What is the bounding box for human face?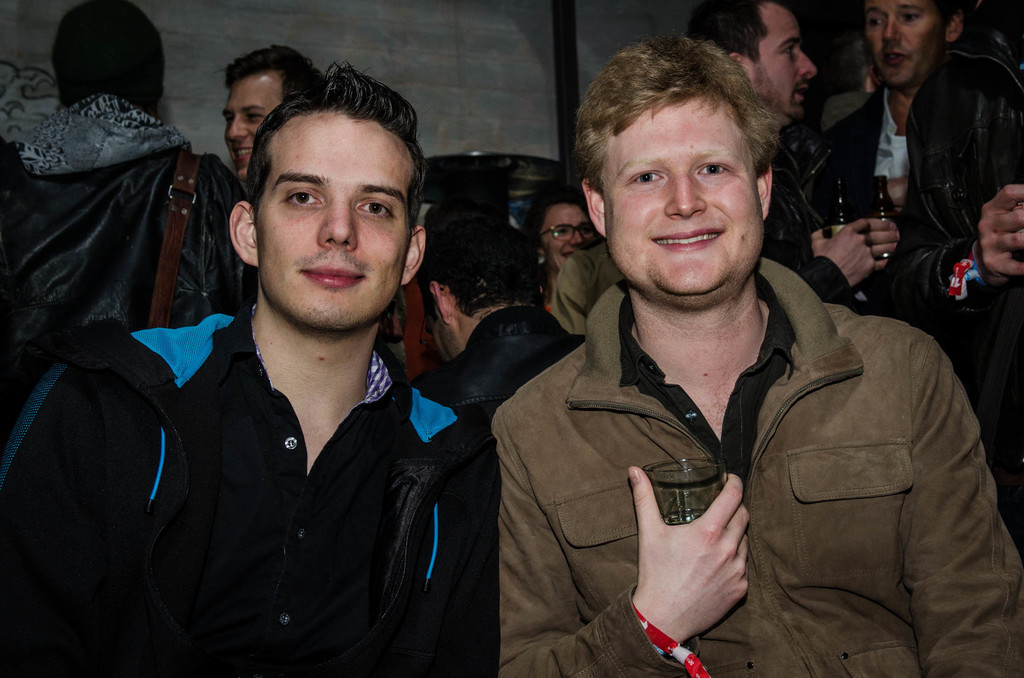
(605, 95, 763, 293).
